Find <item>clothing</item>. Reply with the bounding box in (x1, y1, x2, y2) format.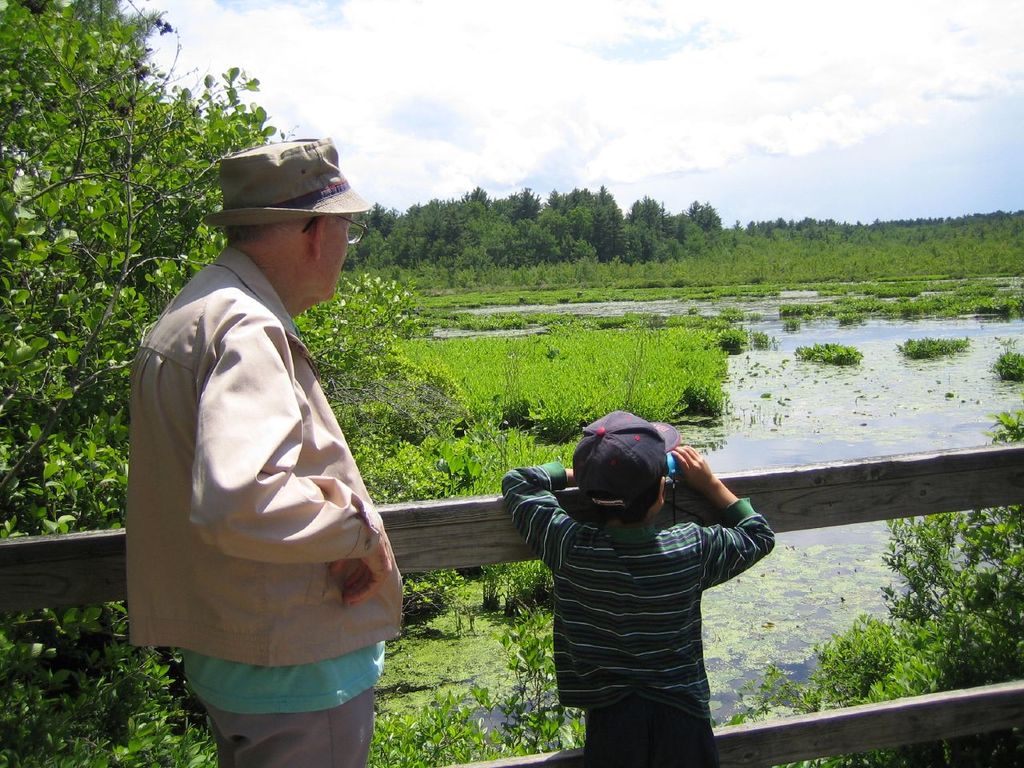
(134, 197, 397, 733).
